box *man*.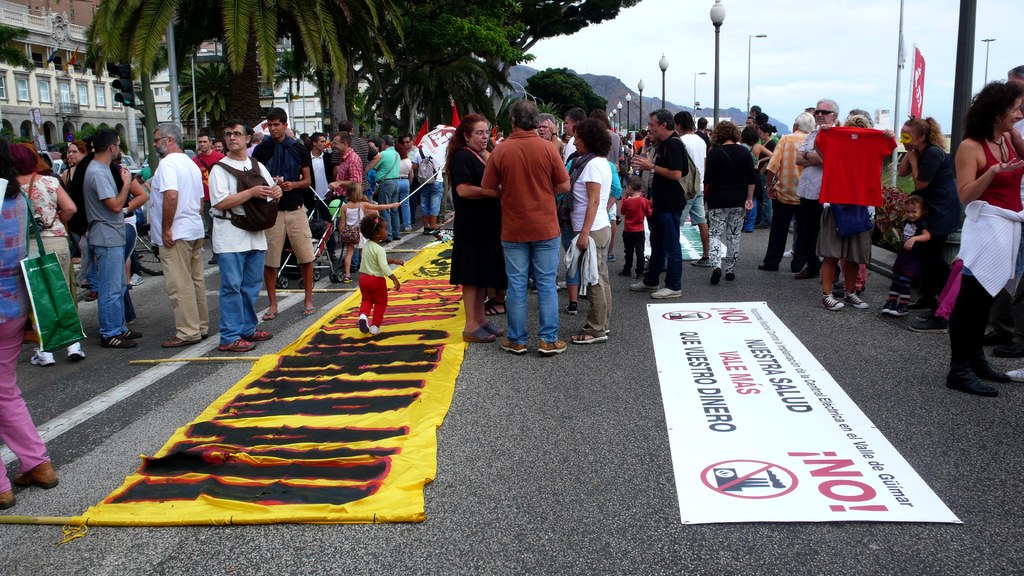
box(627, 109, 693, 303).
